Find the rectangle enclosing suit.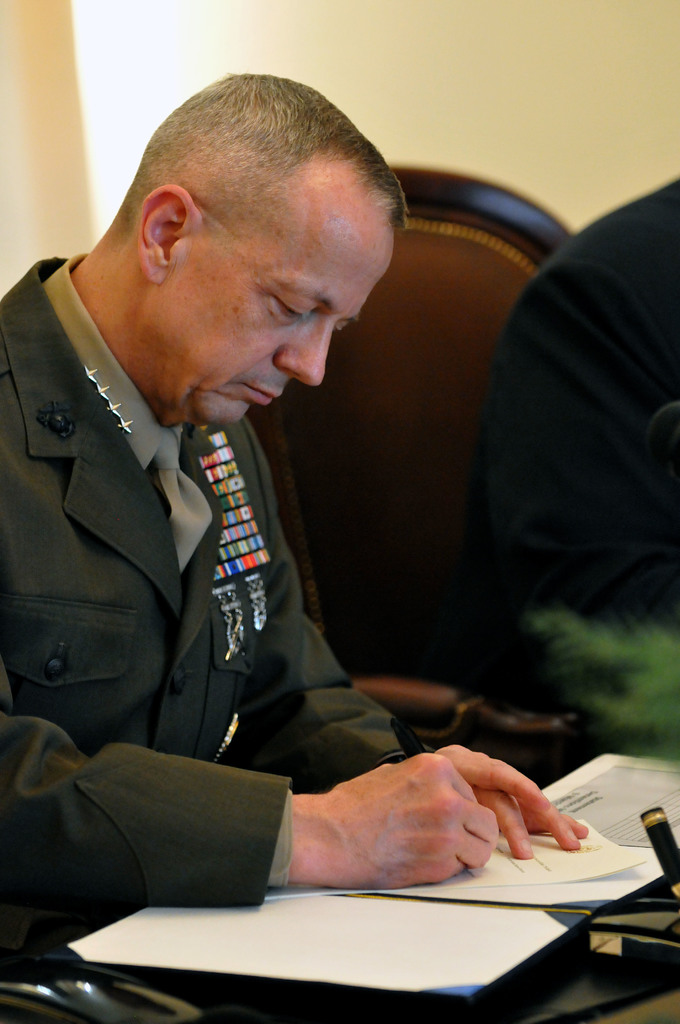
[0, 253, 405, 979].
